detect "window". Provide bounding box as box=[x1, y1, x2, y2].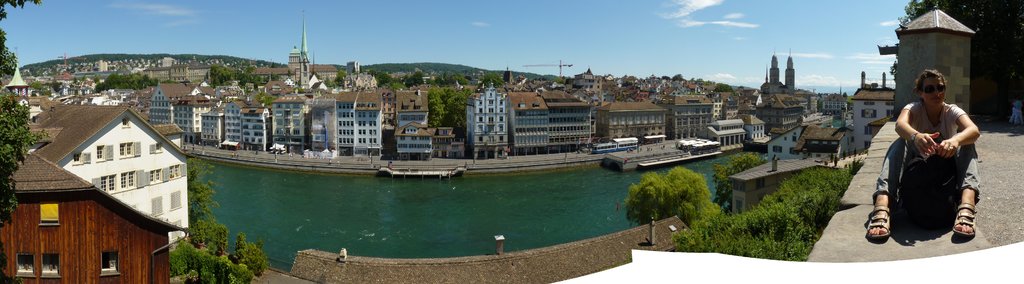
box=[88, 174, 106, 195].
